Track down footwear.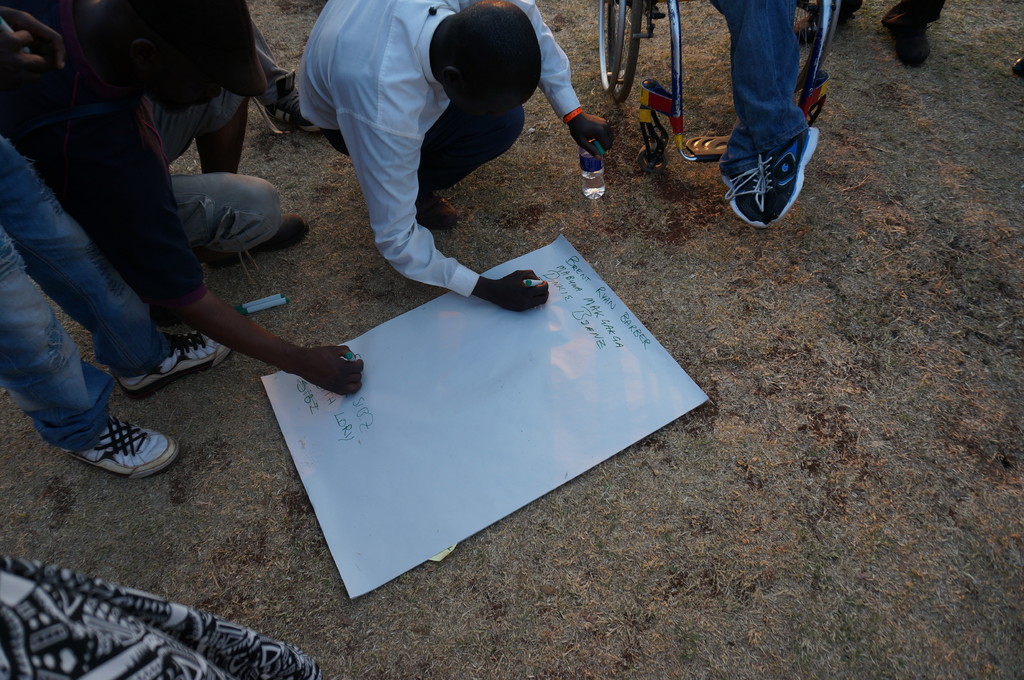
Tracked to bbox=(199, 214, 309, 276).
